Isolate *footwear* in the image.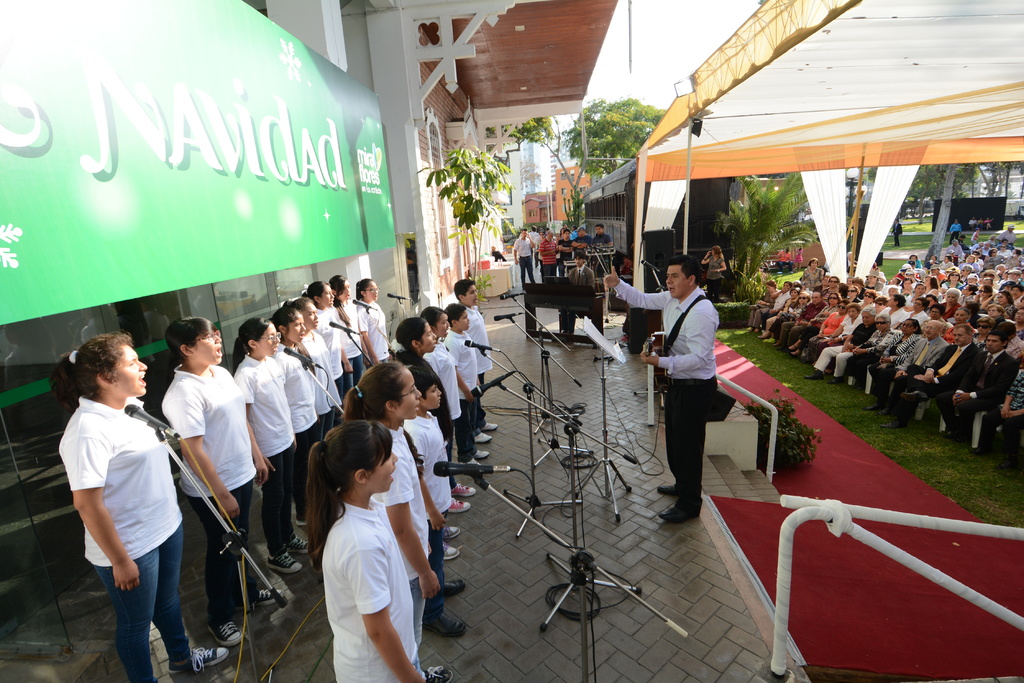
Isolated region: {"left": 444, "top": 526, "right": 460, "bottom": 536}.
